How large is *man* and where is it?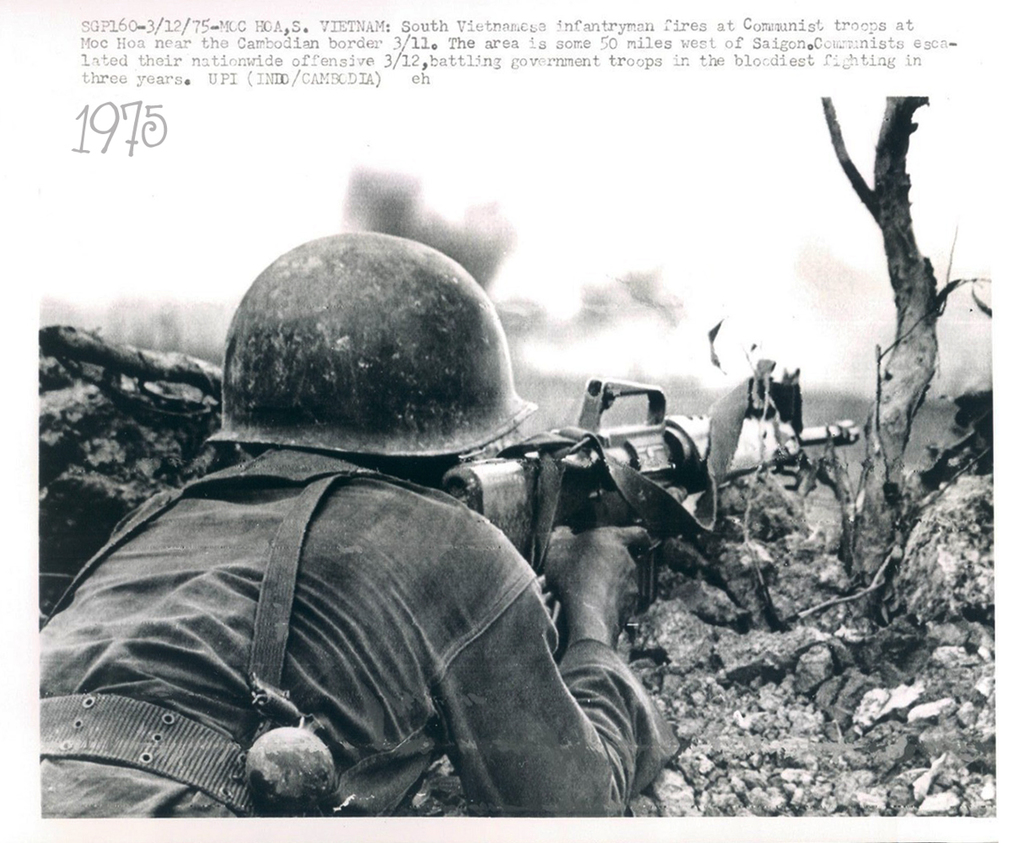
Bounding box: detection(45, 306, 645, 832).
